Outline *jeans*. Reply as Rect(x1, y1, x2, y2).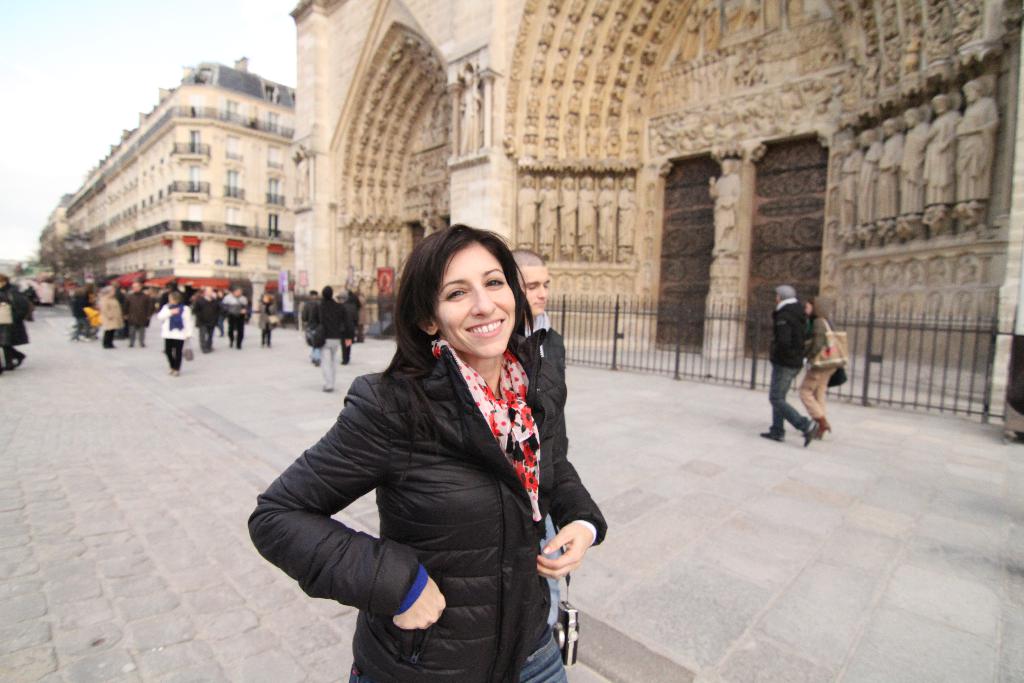
Rect(314, 339, 344, 386).
